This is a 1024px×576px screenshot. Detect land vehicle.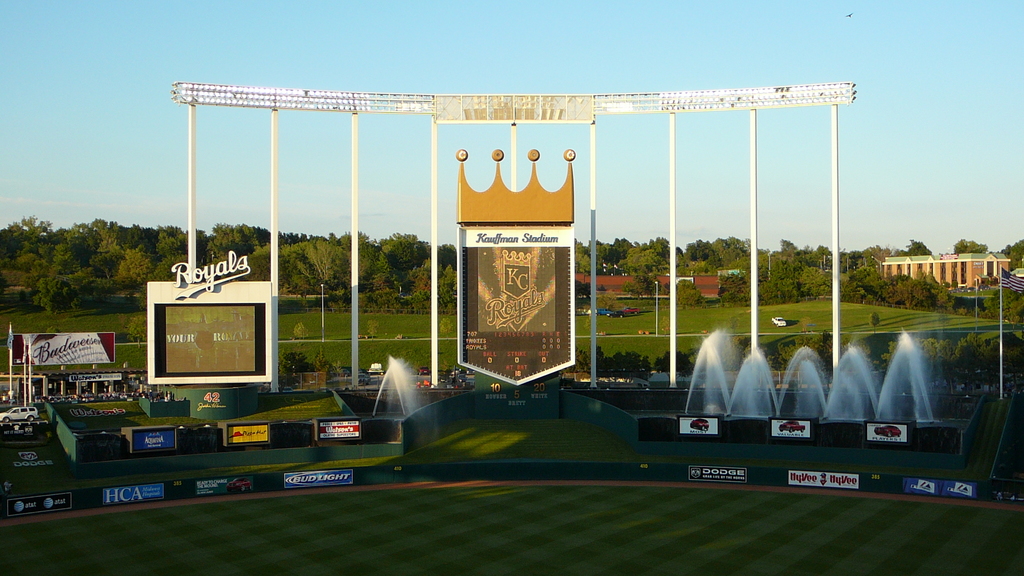
select_region(689, 417, 711, 432).
